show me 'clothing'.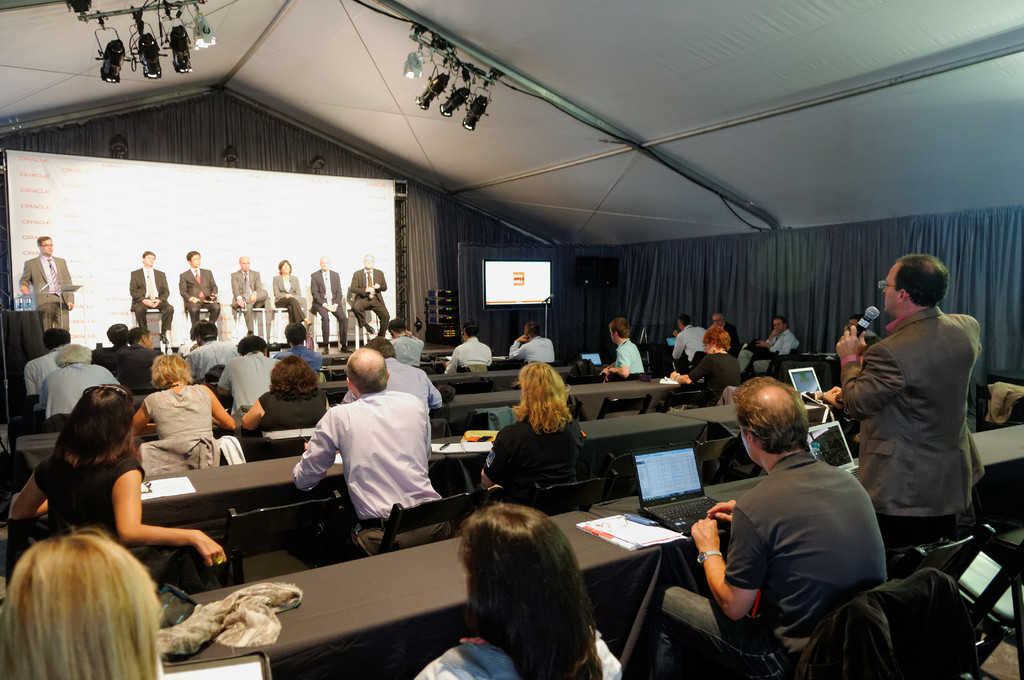
'clothing' is here: 607, 331, 655, 389.
